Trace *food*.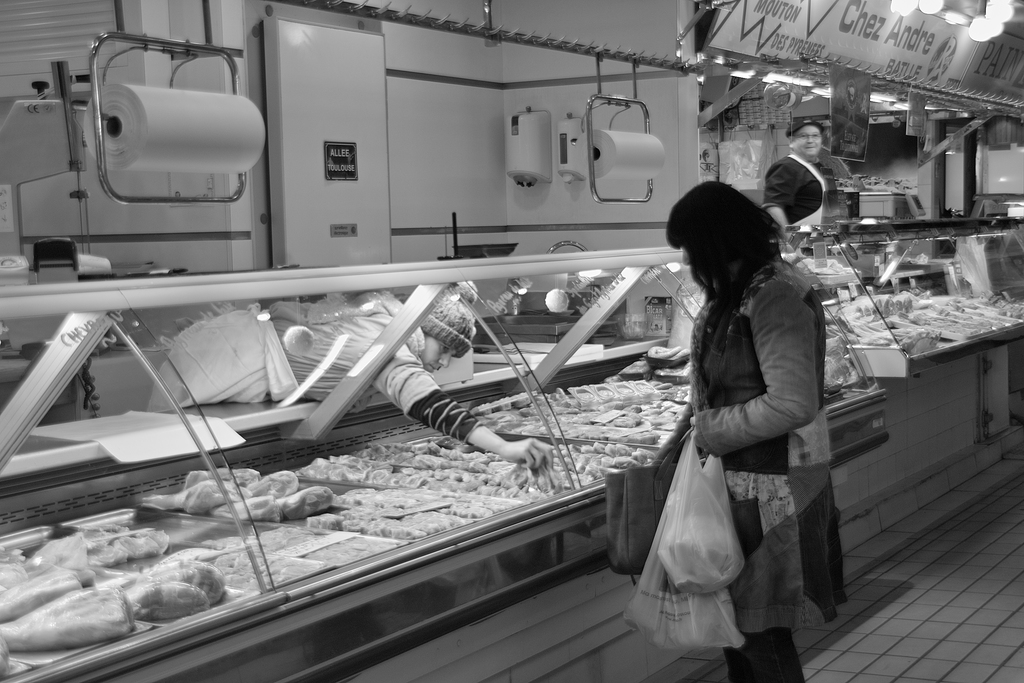
Traced to left=275, top=481, right=336, bottom=517.
